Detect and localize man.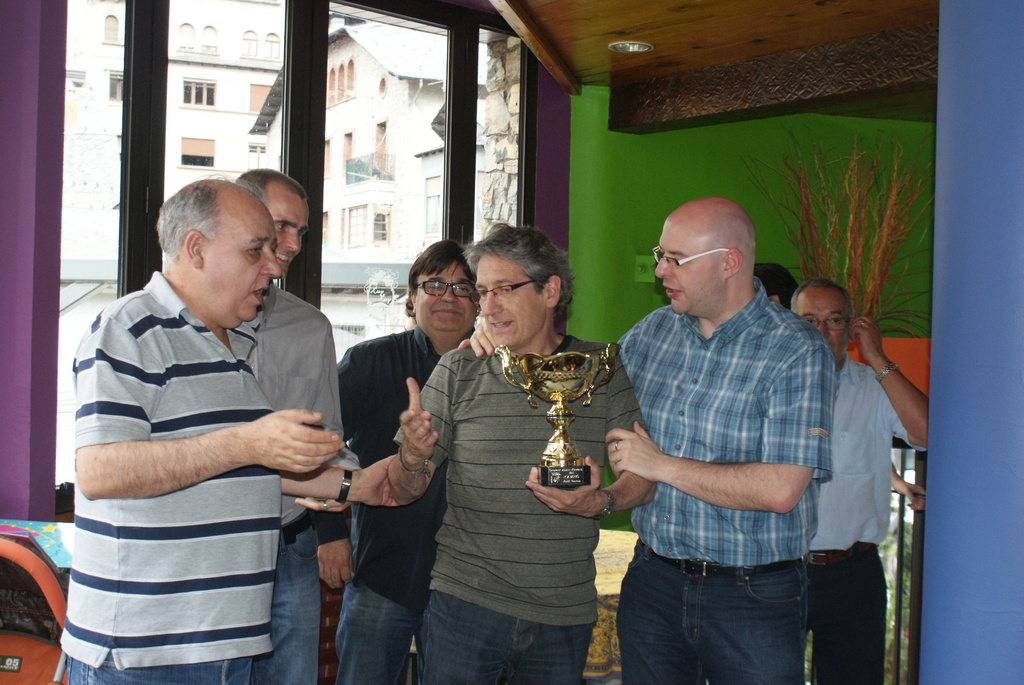
Localized at crop(751, 265, 800, 307).
